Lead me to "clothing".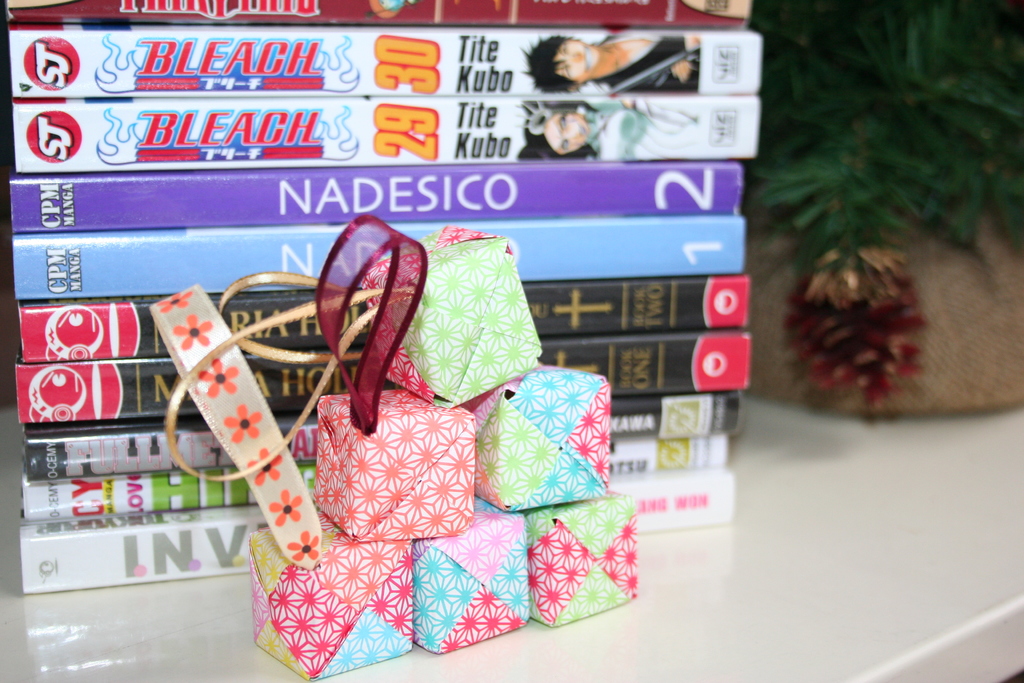
Lead to (left=608, top=29, right=705, bottom=94).
